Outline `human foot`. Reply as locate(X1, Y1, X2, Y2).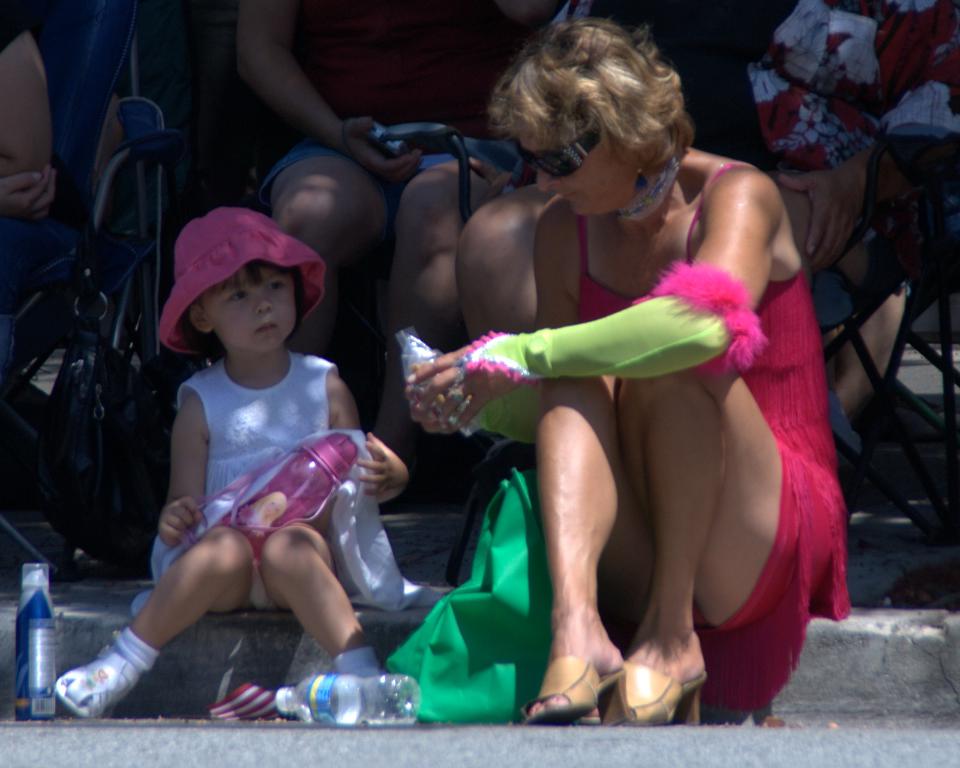
locate(535, 652, 622, 727).
